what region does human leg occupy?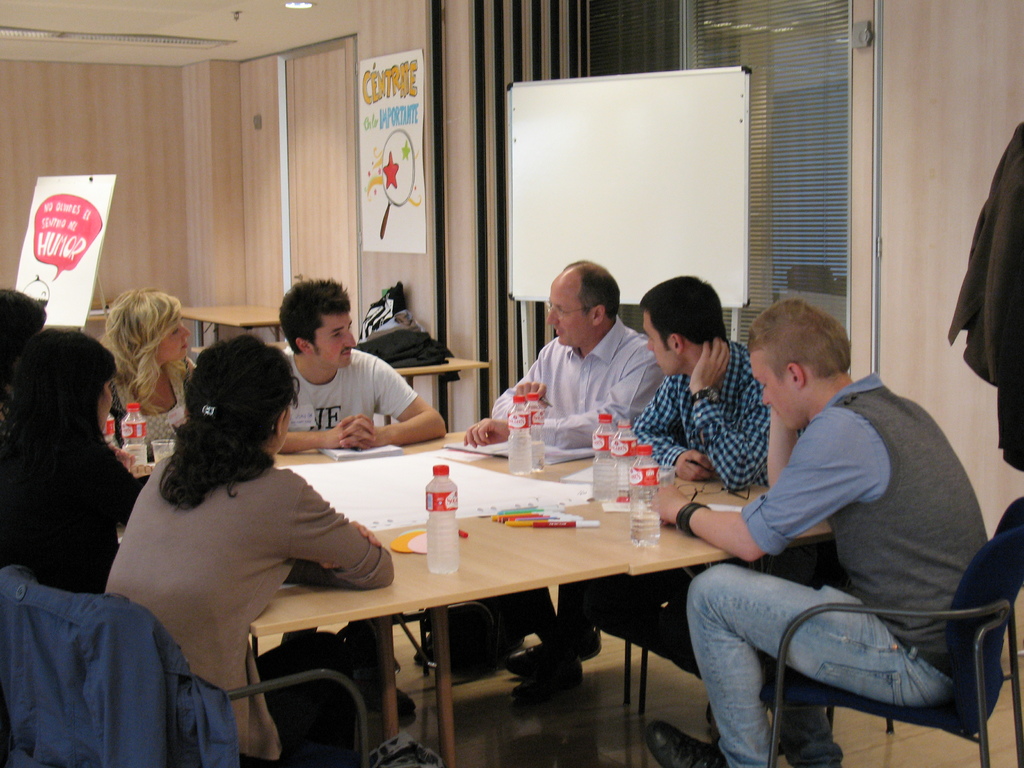
(650, 569, 957, 767).
